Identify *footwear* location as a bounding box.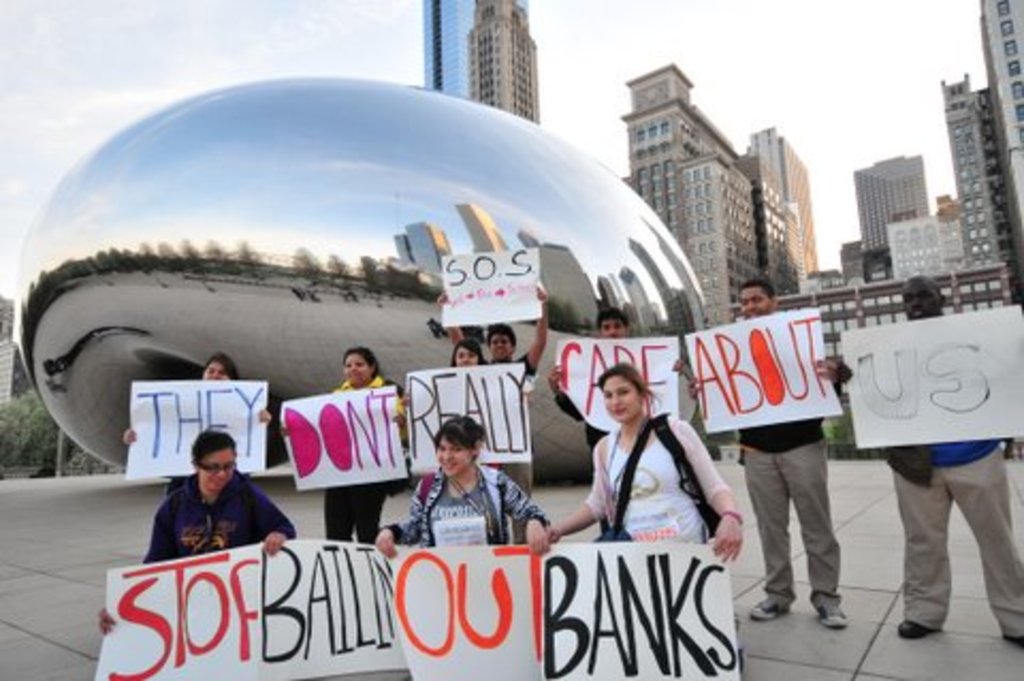
bbox=[817, 600, 847, 628].
